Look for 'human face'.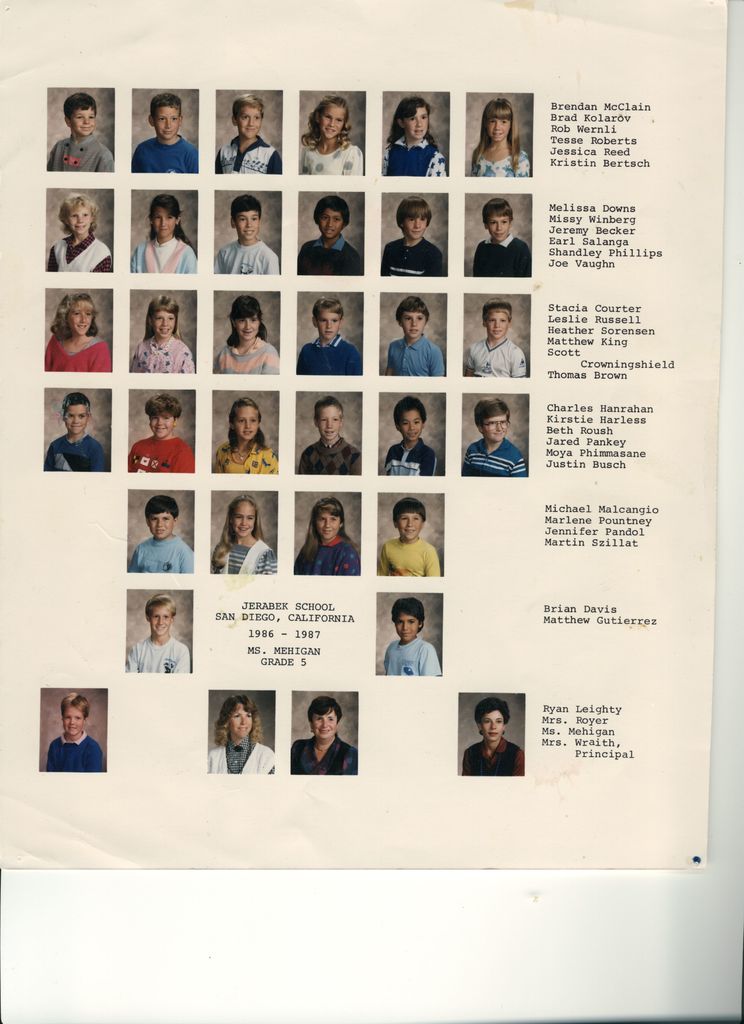
Found: {"left": 69, "top": 108, "right": 97, "bottom": 138}.
